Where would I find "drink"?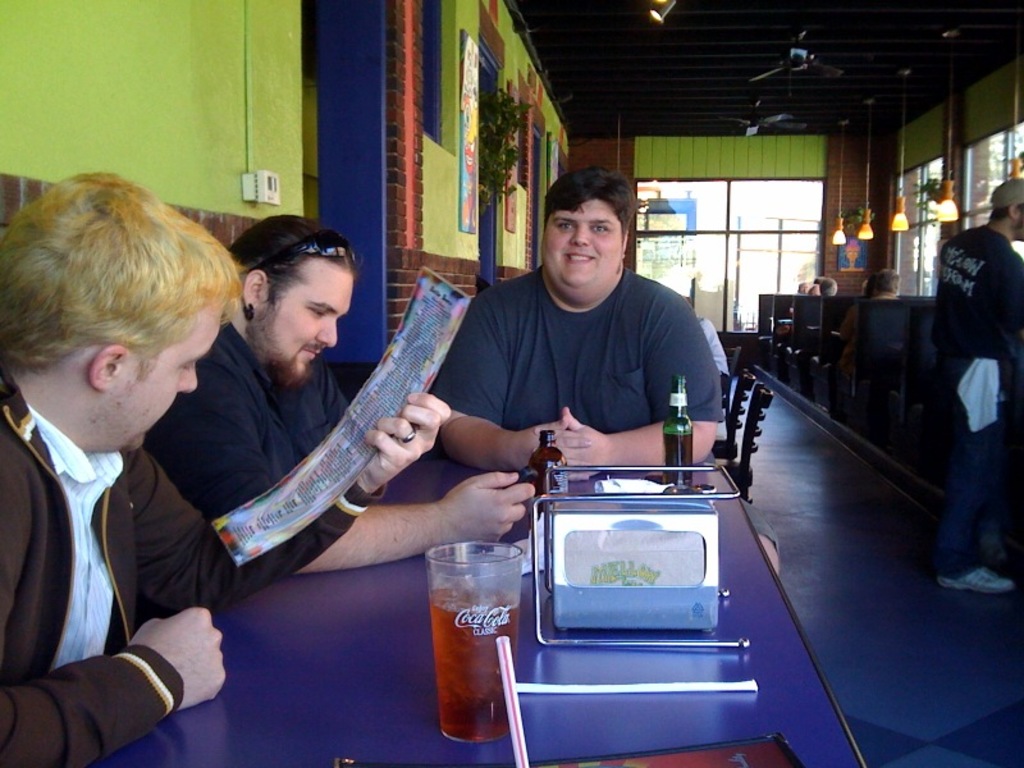
At {"left": 531, "top": 467, "right": 568, "bottom": 515}.
